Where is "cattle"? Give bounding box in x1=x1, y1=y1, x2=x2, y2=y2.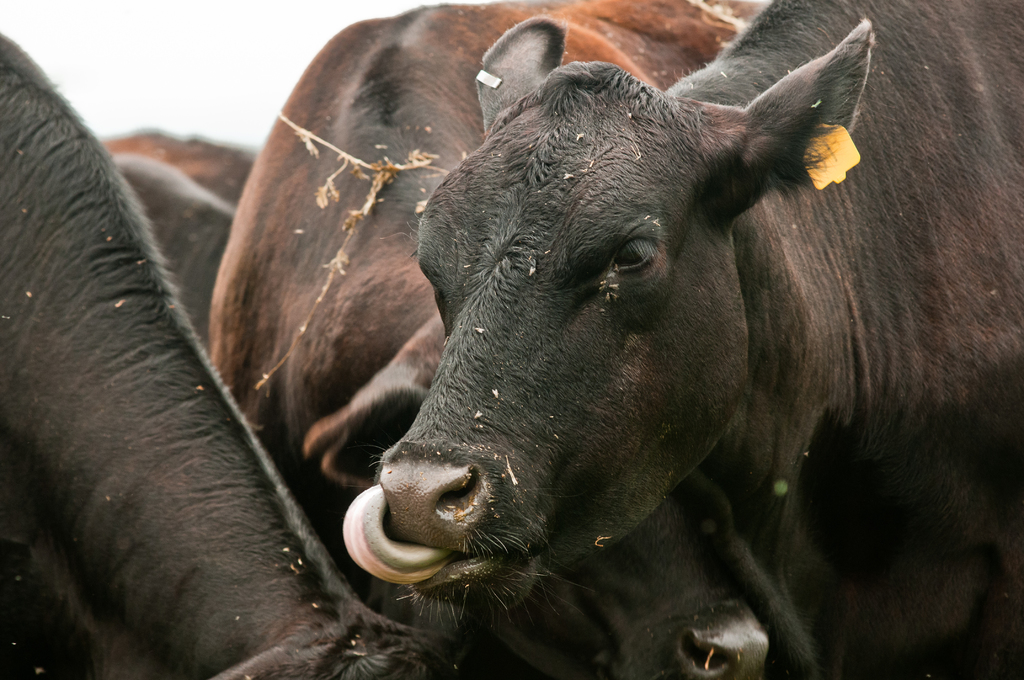
x1=0, y1=24, x2=477, y2=679.
